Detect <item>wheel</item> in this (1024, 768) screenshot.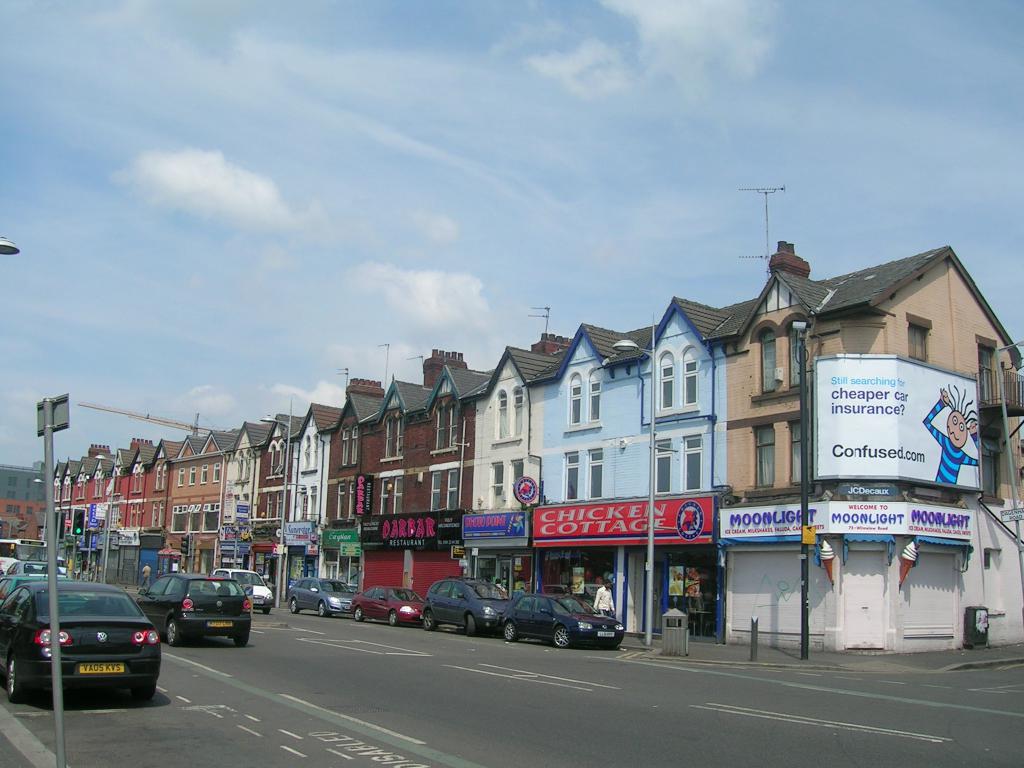
Detection: 547/625/580/645.
